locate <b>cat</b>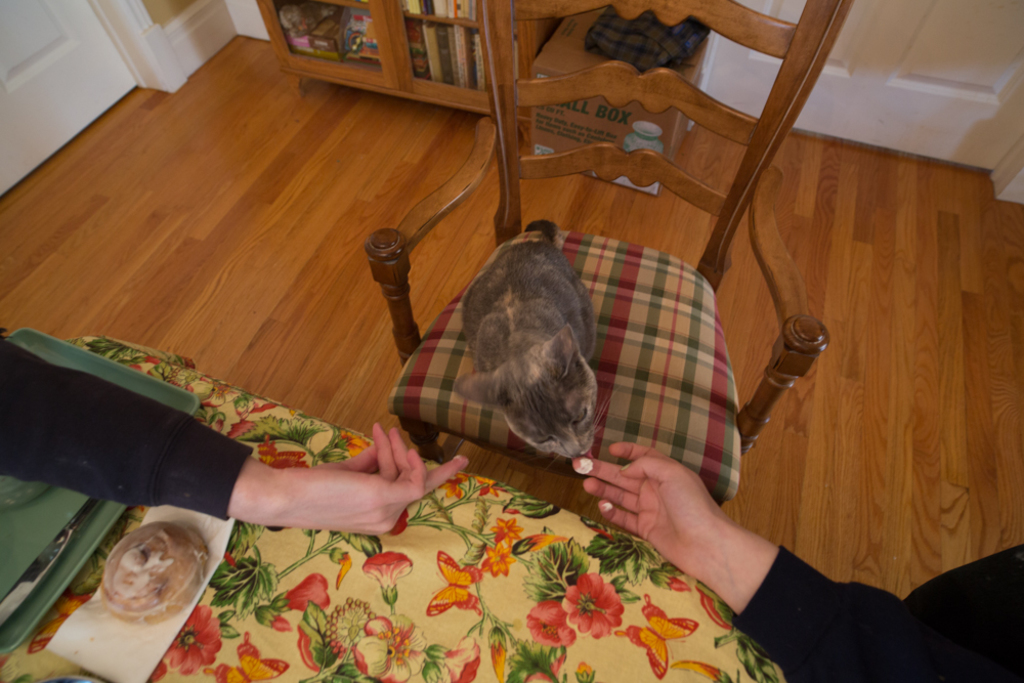
region(454, 222, 598, 458)
